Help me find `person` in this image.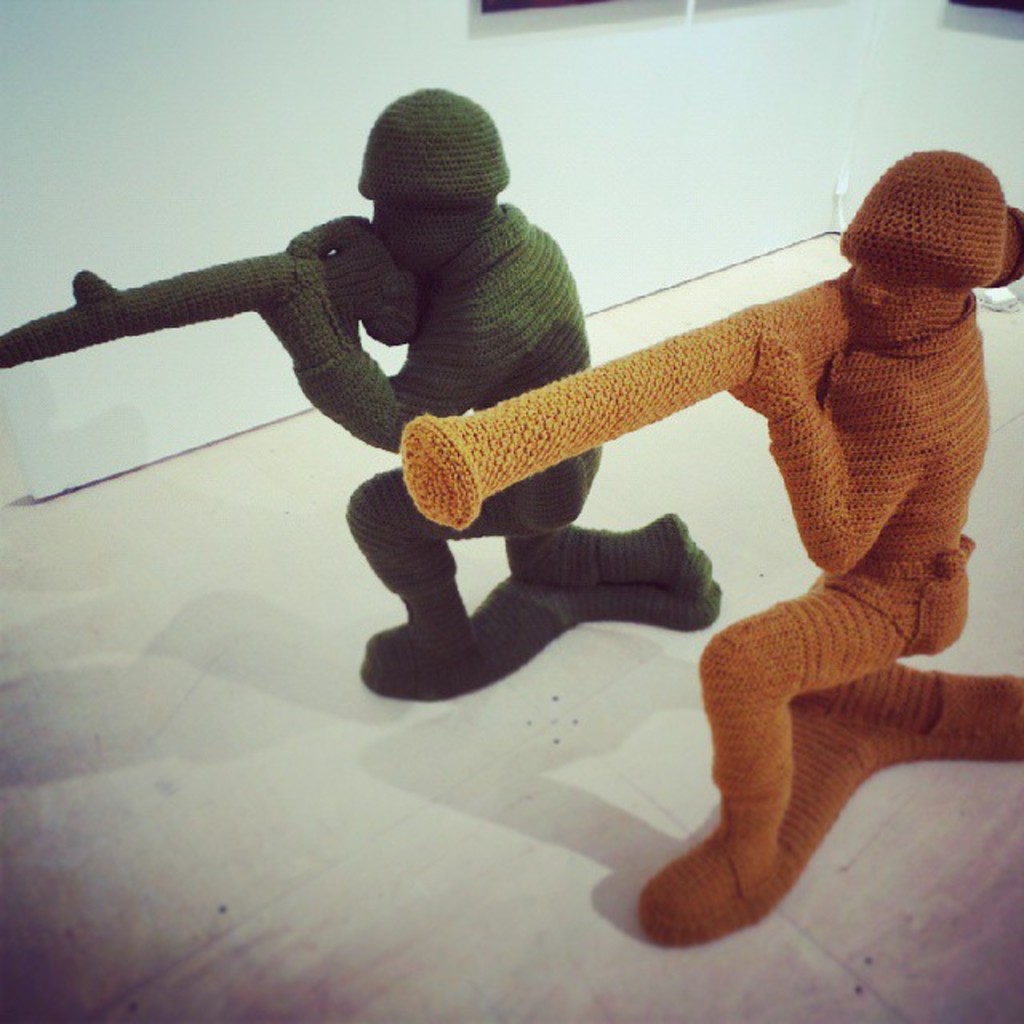
Found it: l=250, t=85, r=717, b=667.
